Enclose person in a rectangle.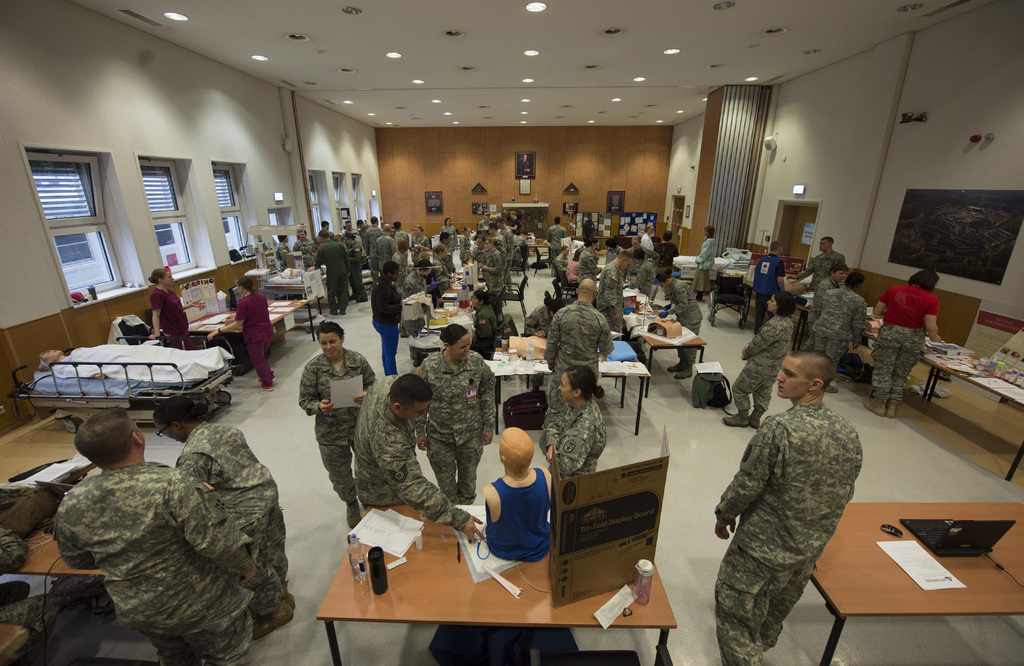
[474, 409, 554, 609].
